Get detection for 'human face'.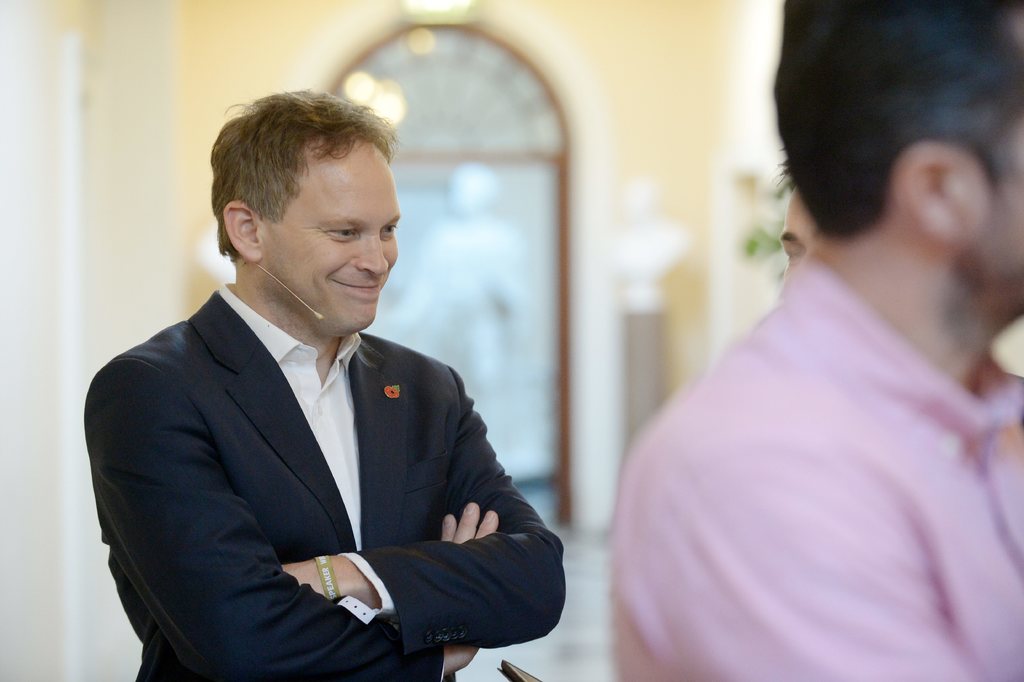
Detection: {"left": 776, "top": 188, "right": 818, "bottom": 278}.
